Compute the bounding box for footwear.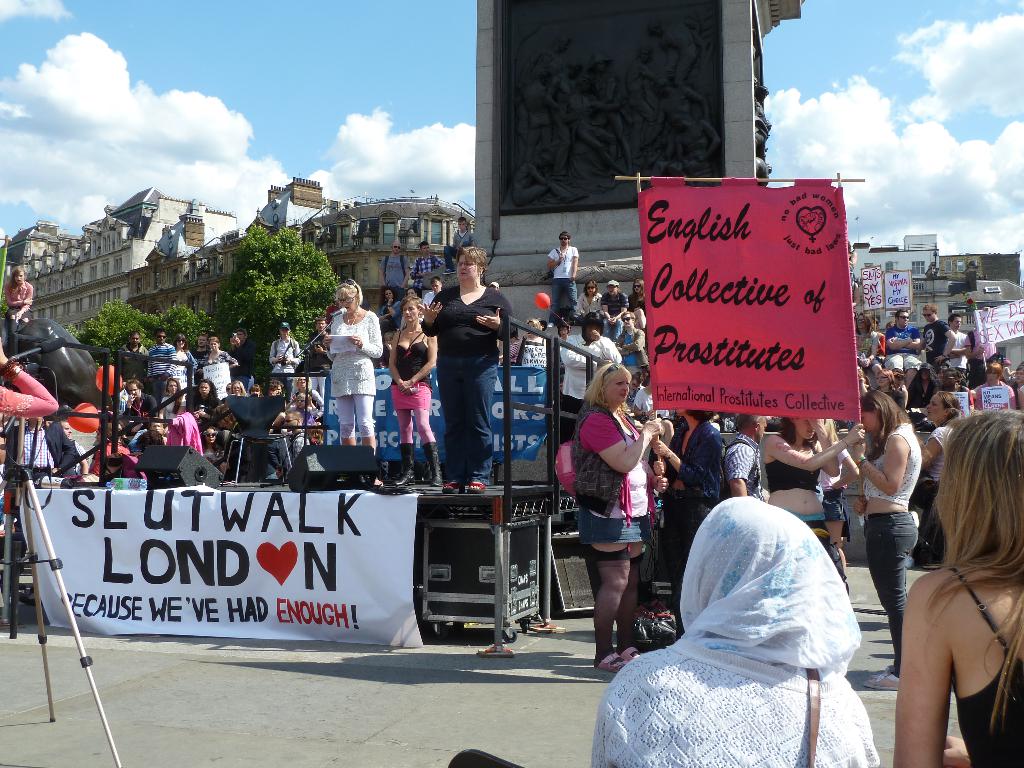
select_region(869, 664, 894, 683).
